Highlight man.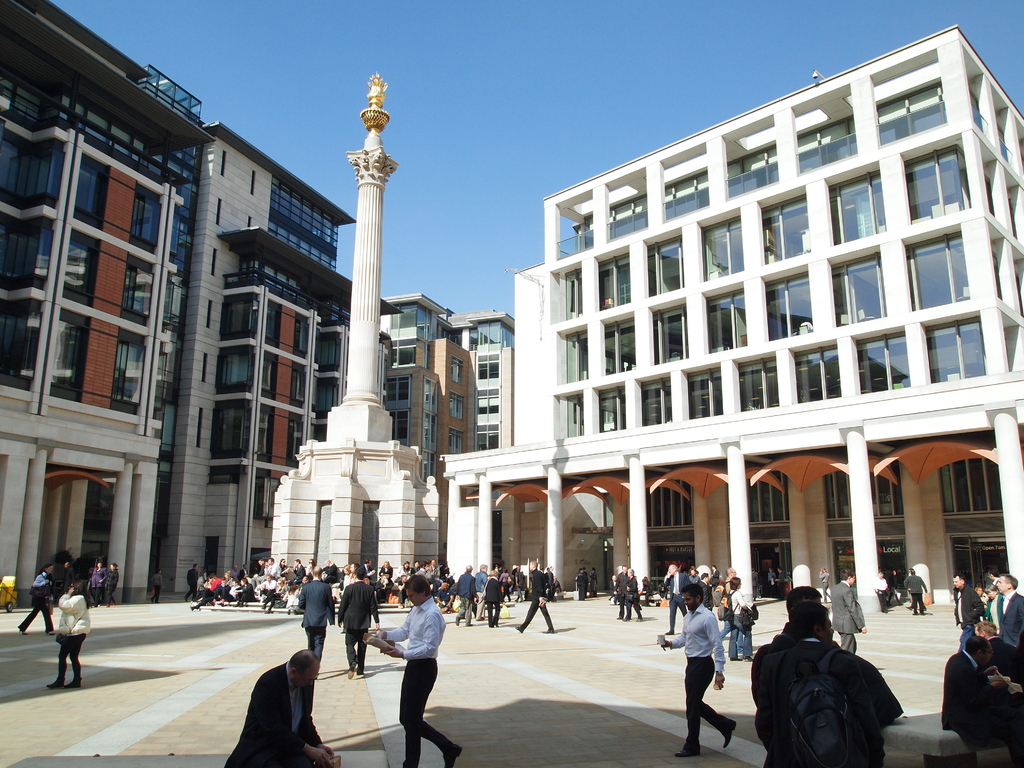
Highlighted region: <bbox>590, 567, 597, 596</bbox>.
